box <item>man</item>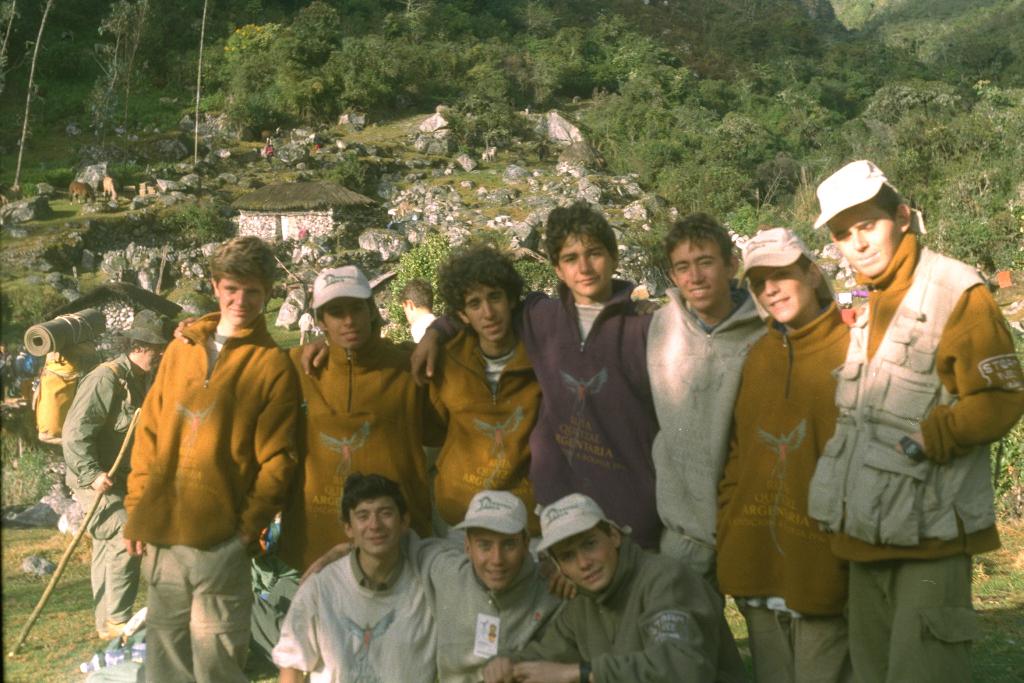
box(60, 309, 177, 637)
